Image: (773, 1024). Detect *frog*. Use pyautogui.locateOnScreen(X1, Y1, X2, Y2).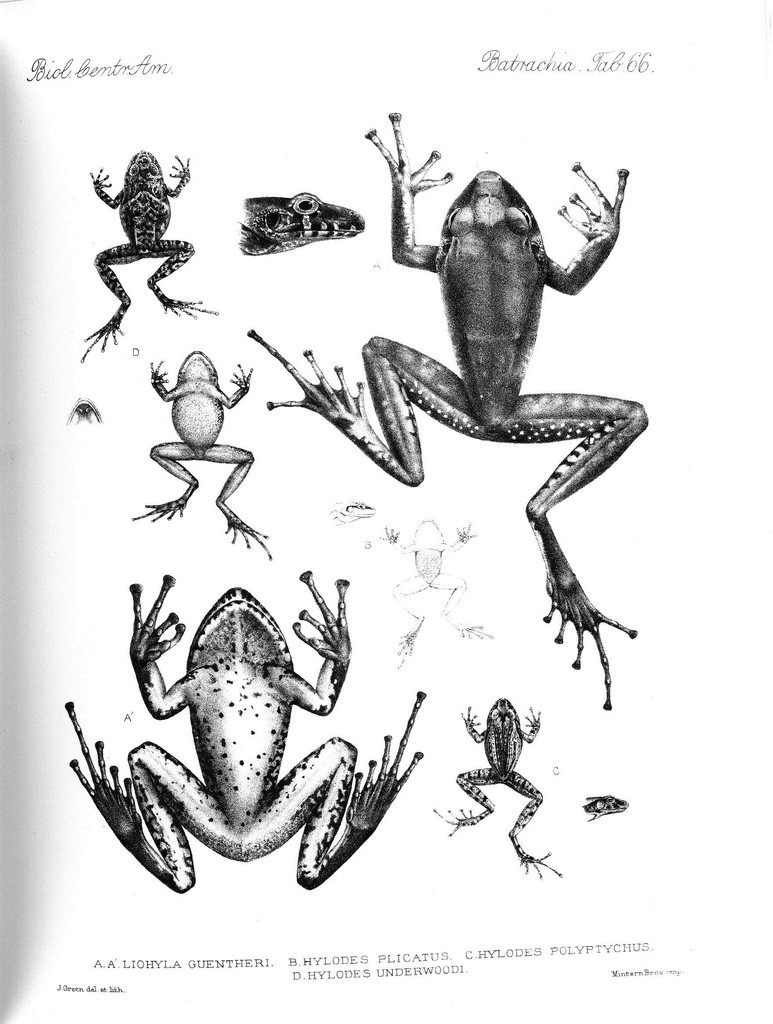
pyautogui.locateOnScreen(129, 348, 277, 561).
